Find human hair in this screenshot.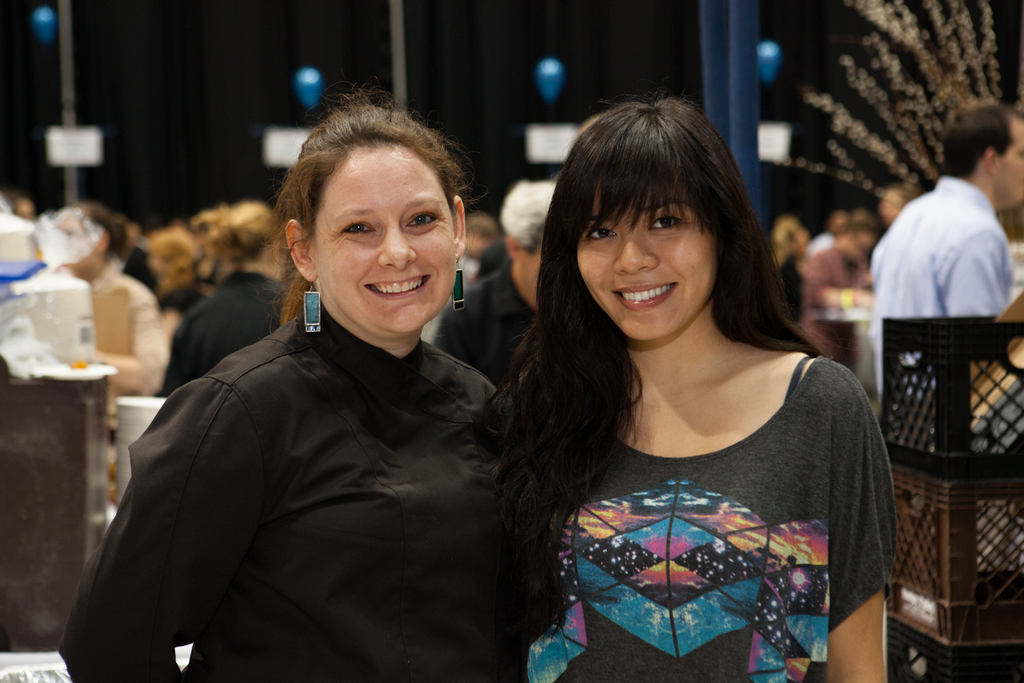
The bounding box for human hair is (x1=502, y1=181, x2=559, y2=255).
